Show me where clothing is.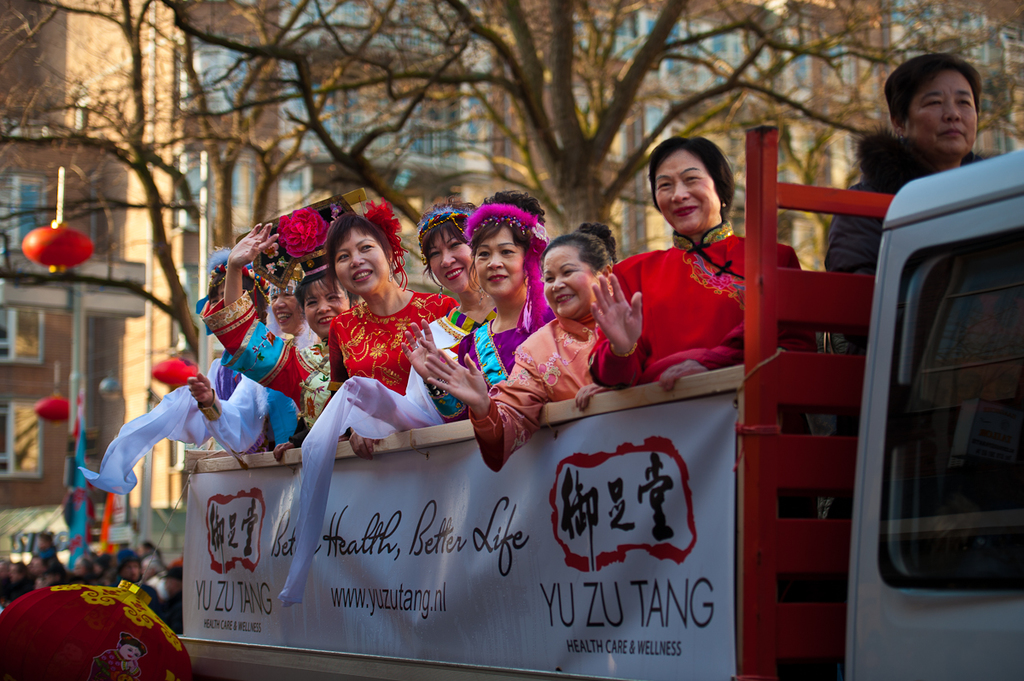
clothing is at x1=198 y1=287 x2=326 y2=434.
